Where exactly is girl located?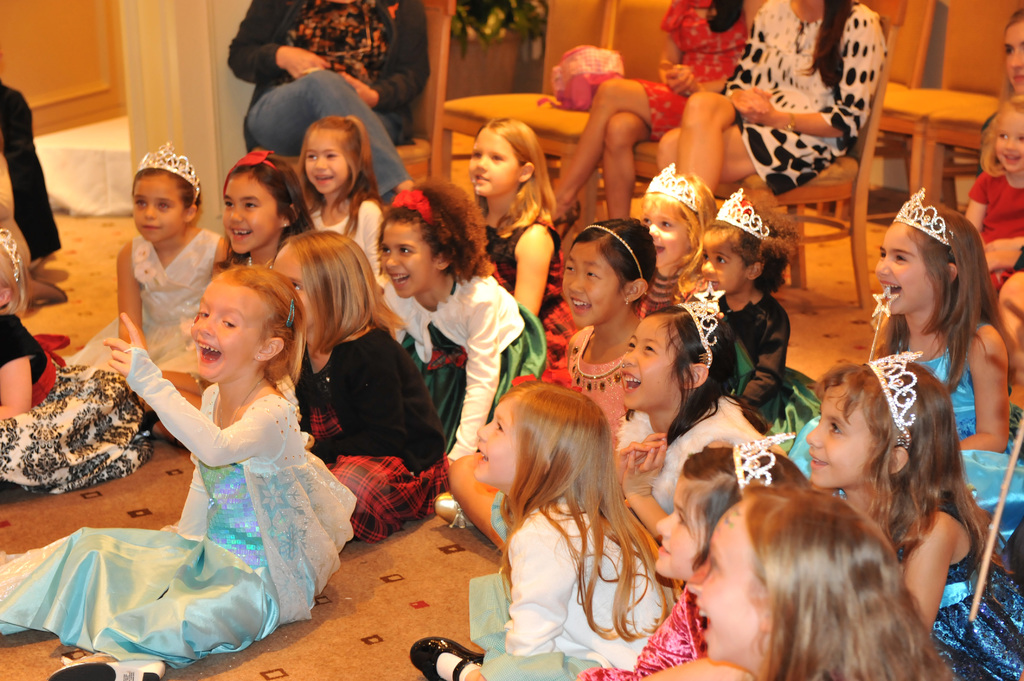
Its bounding box is Rect(804, 348, 1023, 680).
